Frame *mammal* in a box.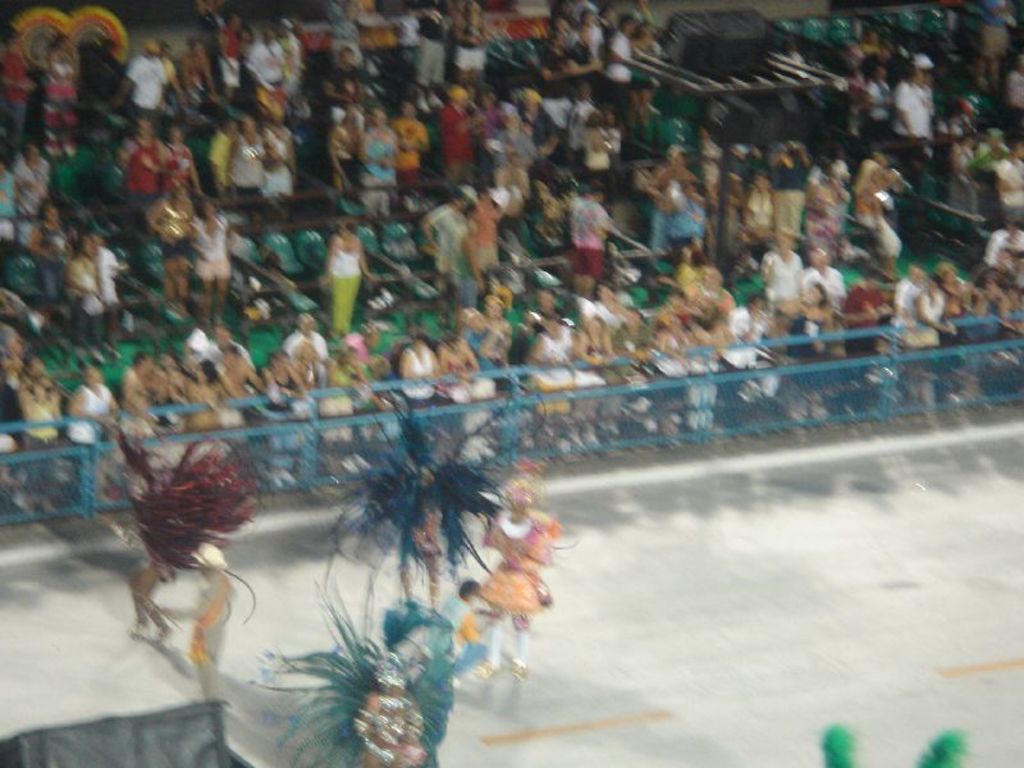
pyautogui.locateOnScreen(183, 531, 233, 690).
